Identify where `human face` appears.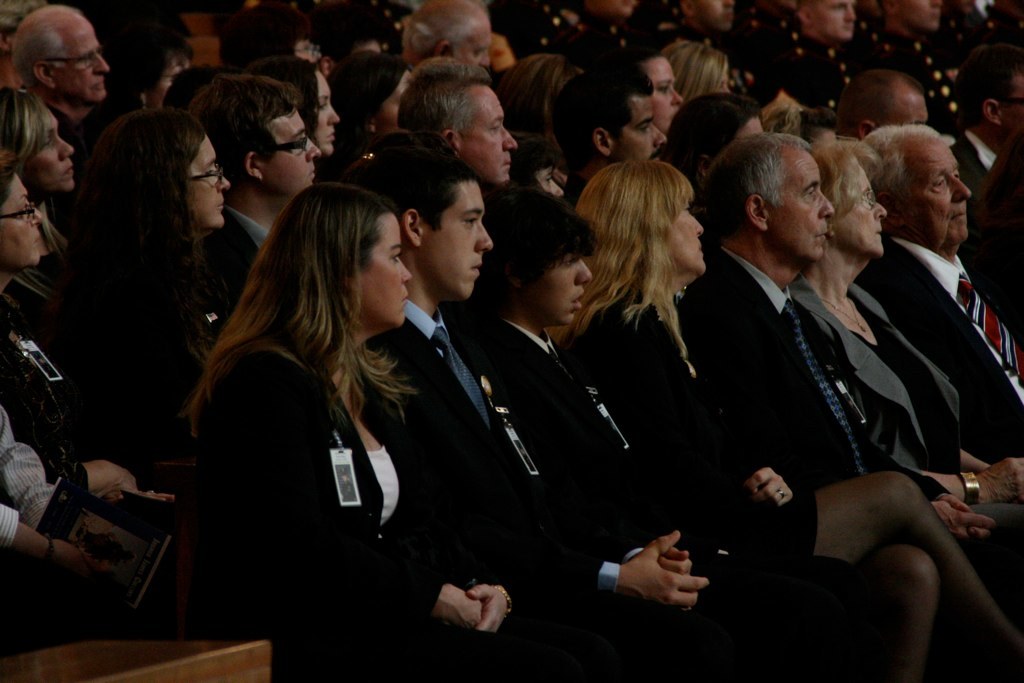
Appears at 835/166/887/254.
